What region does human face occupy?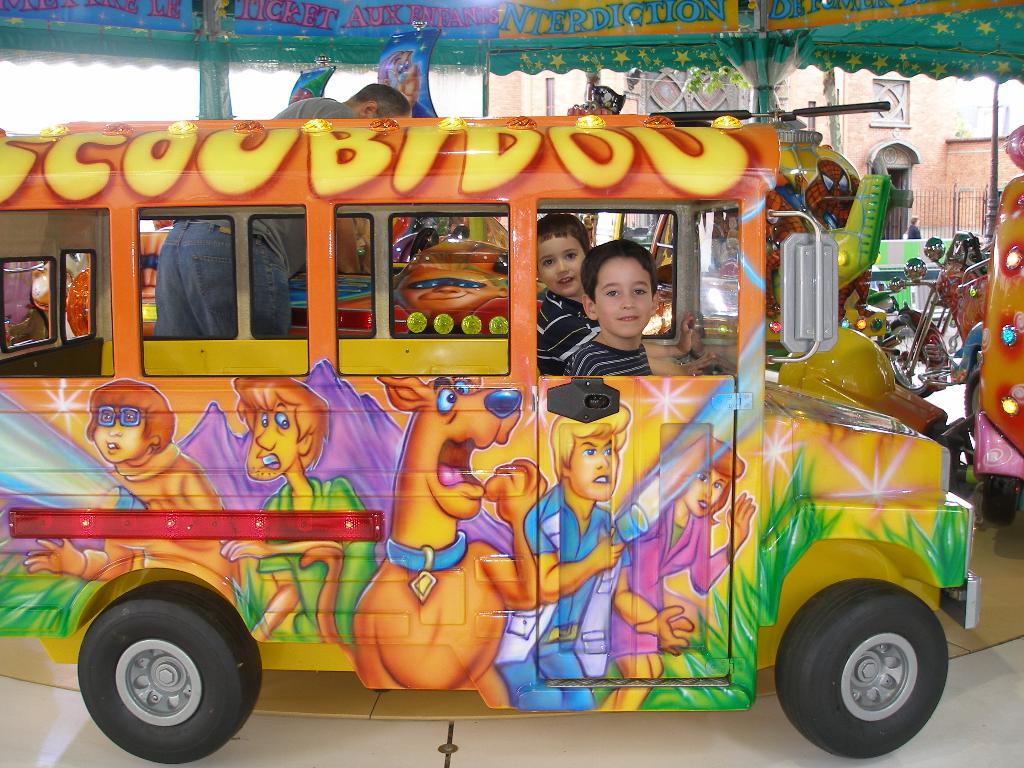
<box>684,467,726,512</box>.
